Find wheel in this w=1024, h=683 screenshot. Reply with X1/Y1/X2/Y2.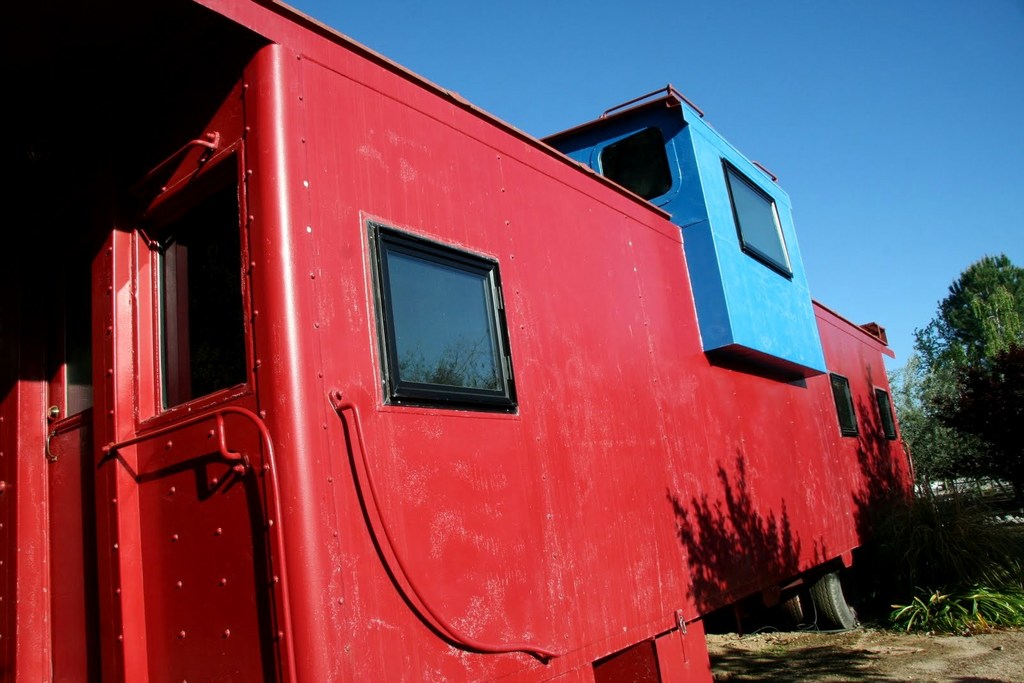
812/568/860/623.
